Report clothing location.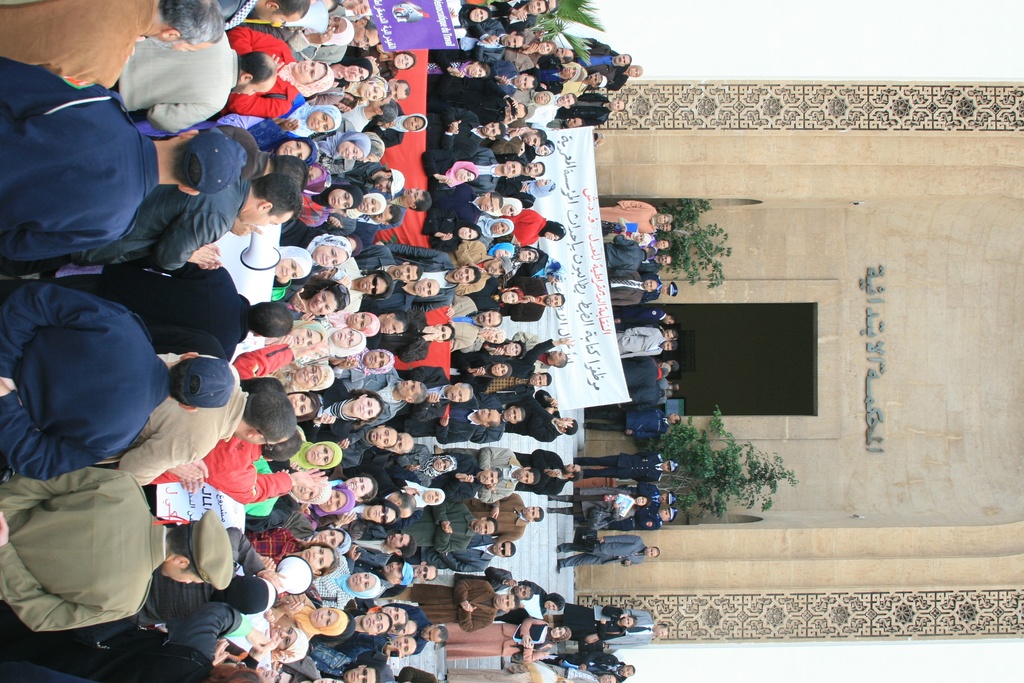
Report: region(308, 628, 387, 667).
